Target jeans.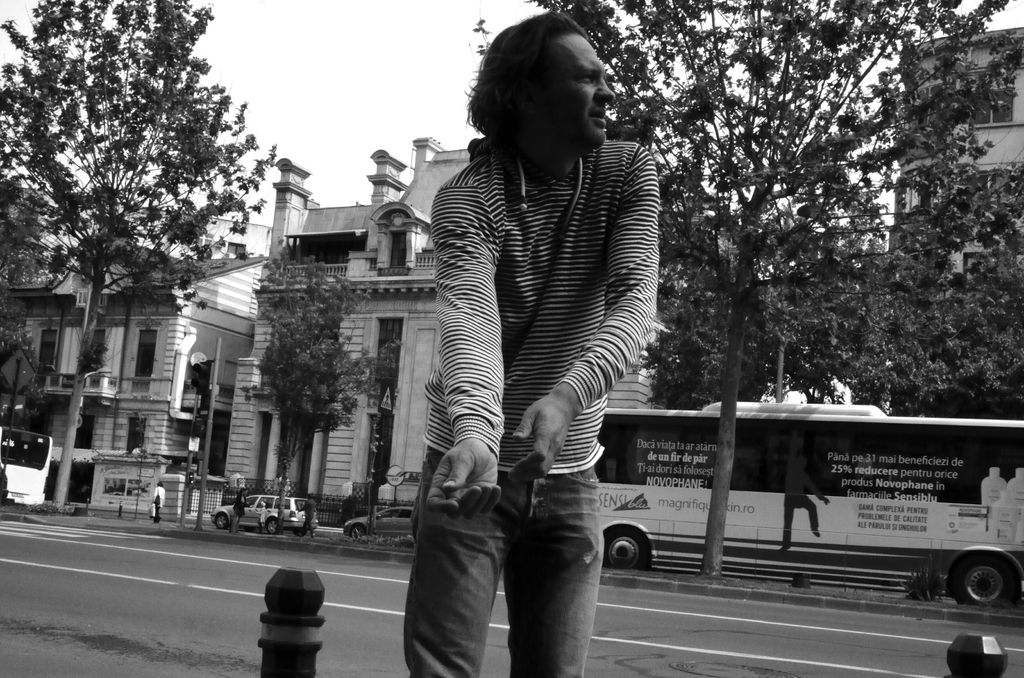
Target region: {"left": 234, "top": 513, "right": 243, "bottom": 532}.
